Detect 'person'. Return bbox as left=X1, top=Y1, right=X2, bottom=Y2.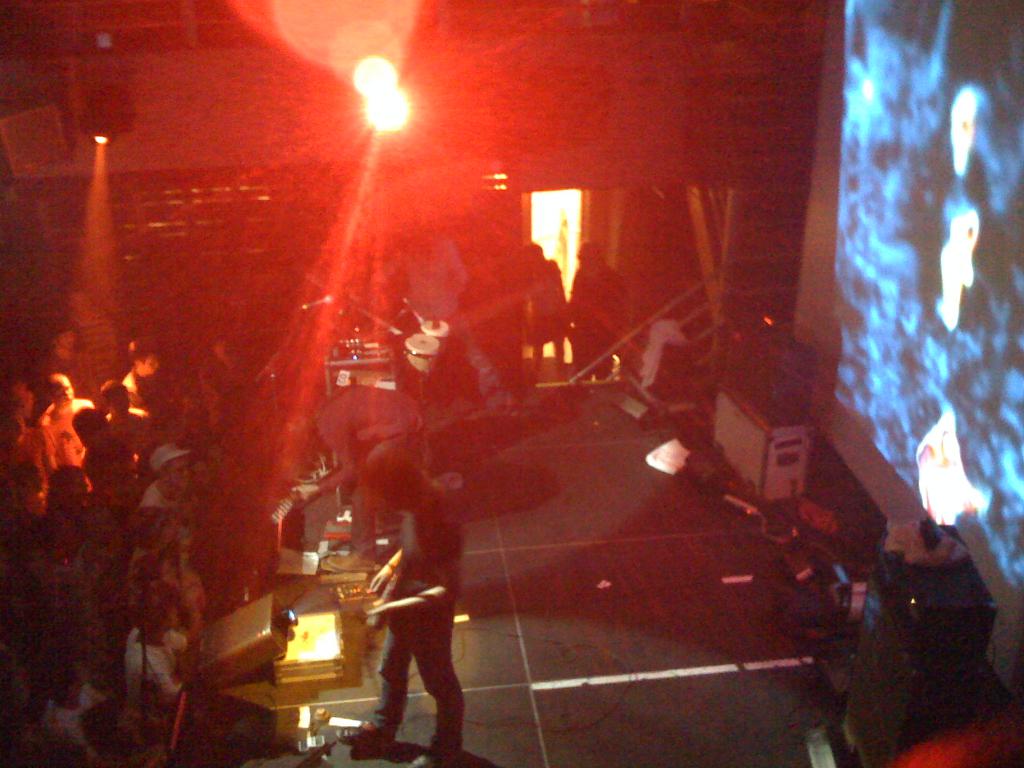
left=556, top=238, right=623, bottom=393.
